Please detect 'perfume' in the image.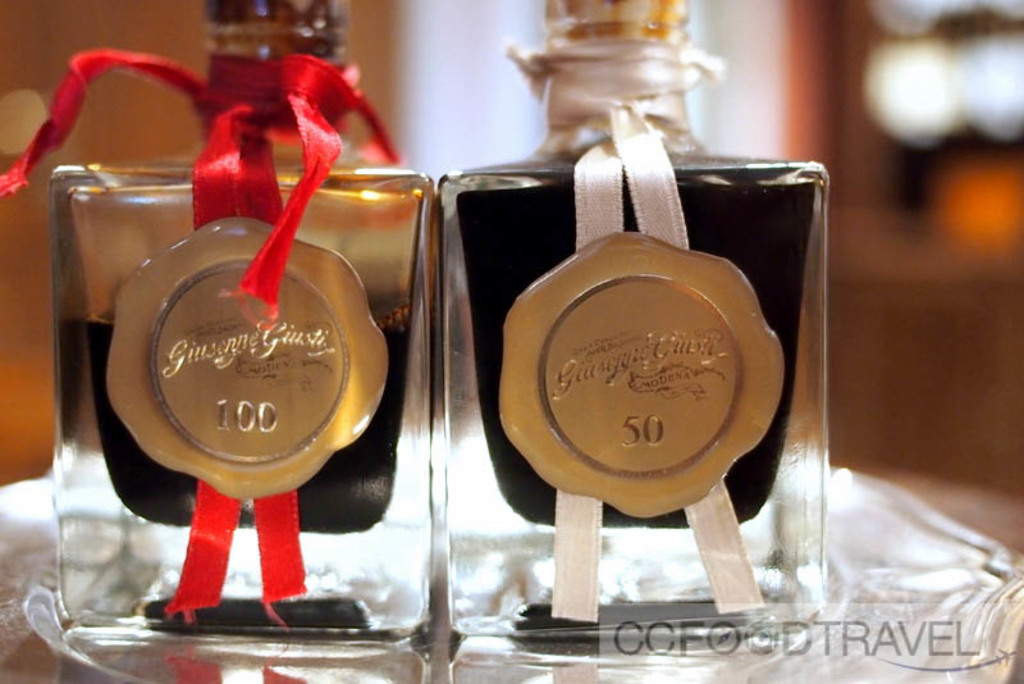
locate(438, 0, 836, 656).
